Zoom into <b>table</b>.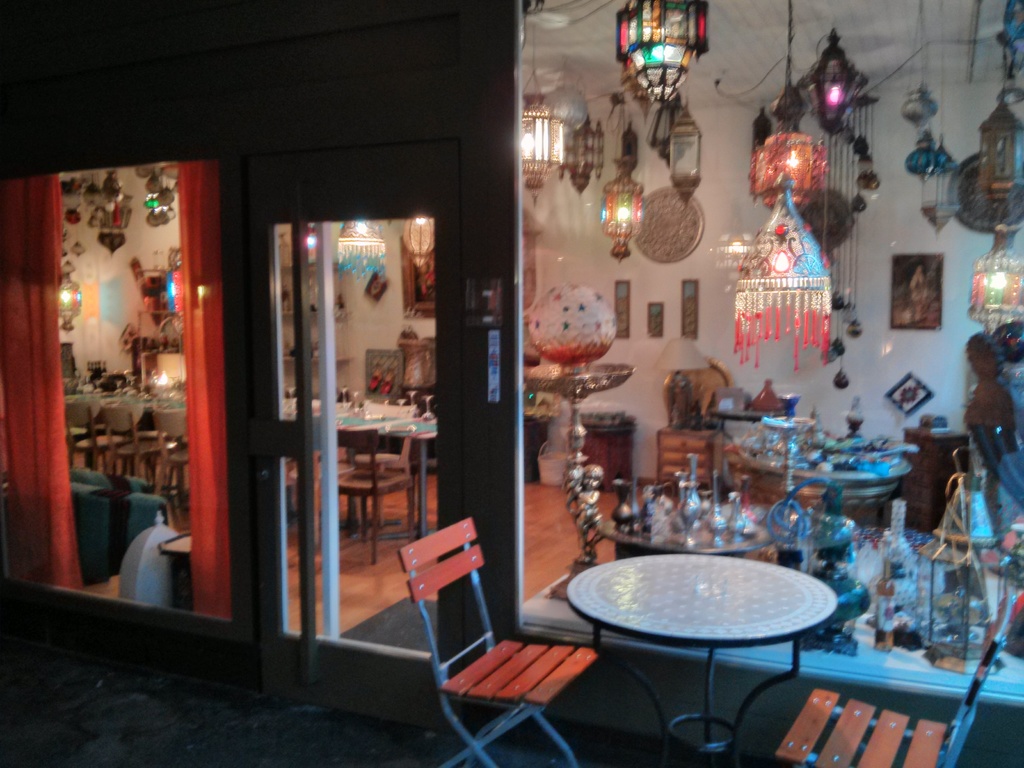
Zoom target: left=63, top=390, right=438, bottom=541.
